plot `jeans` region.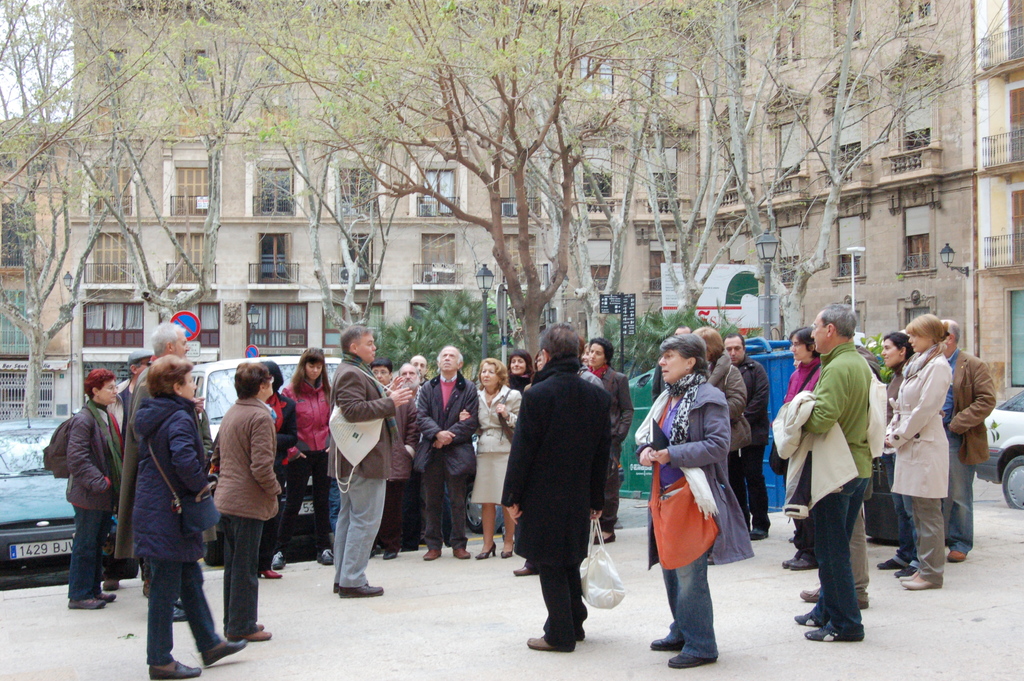
Plotted at [943,436,973,552].
